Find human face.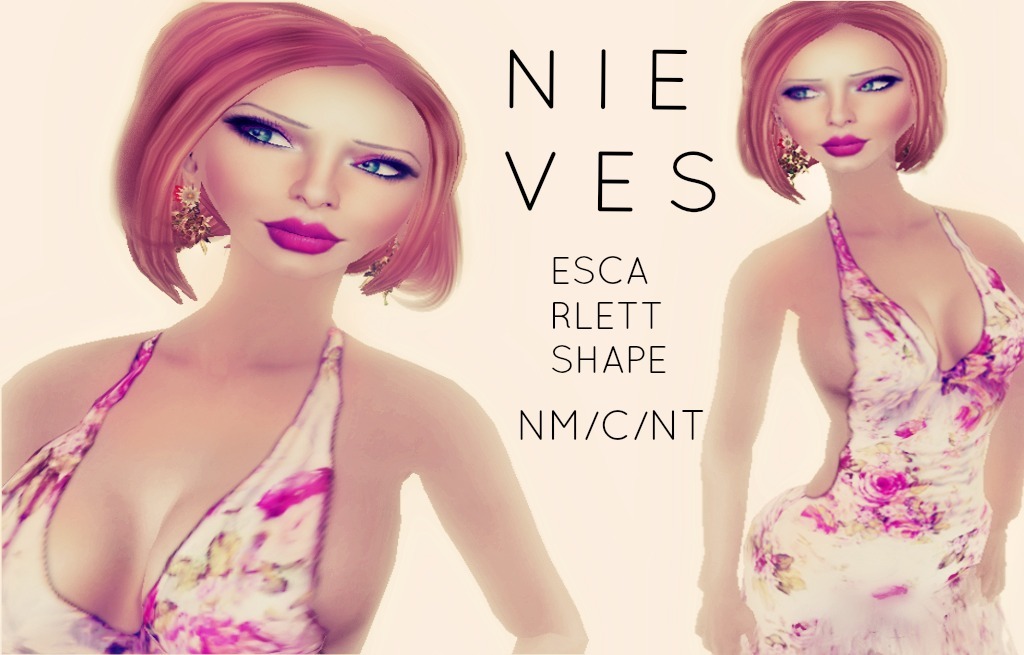
<region>776, 24, 921, 169</region>.
